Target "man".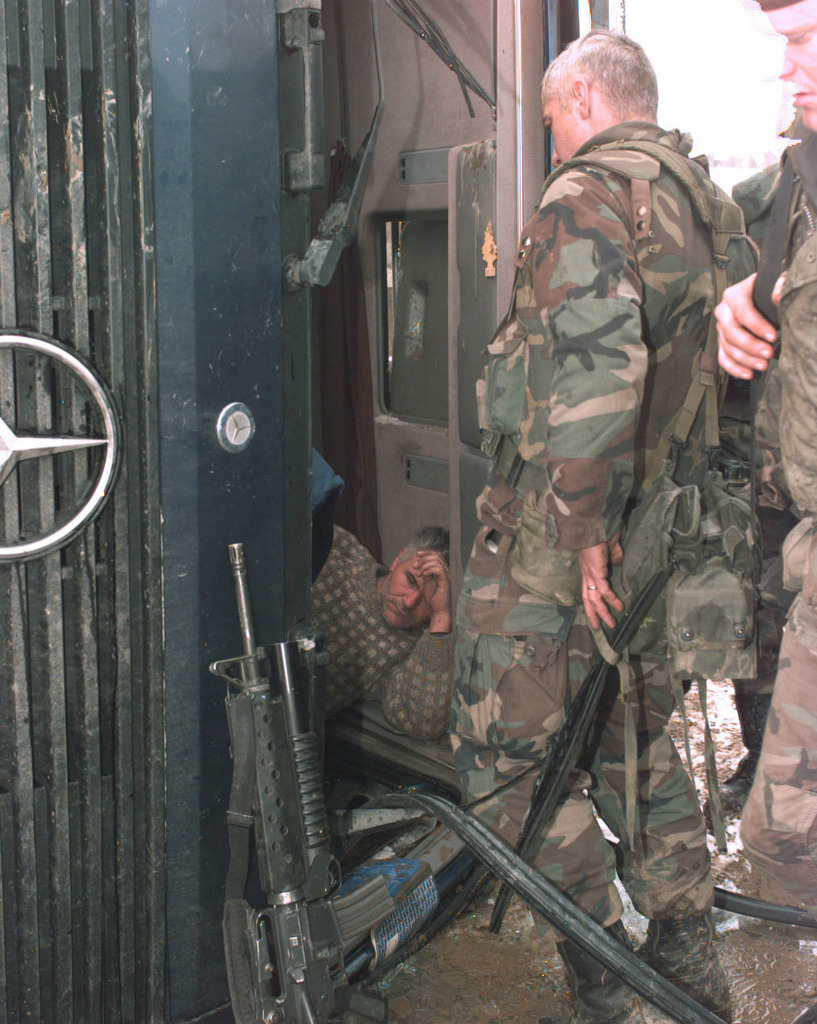
Target region: crop(328, 515, 455, 746).
